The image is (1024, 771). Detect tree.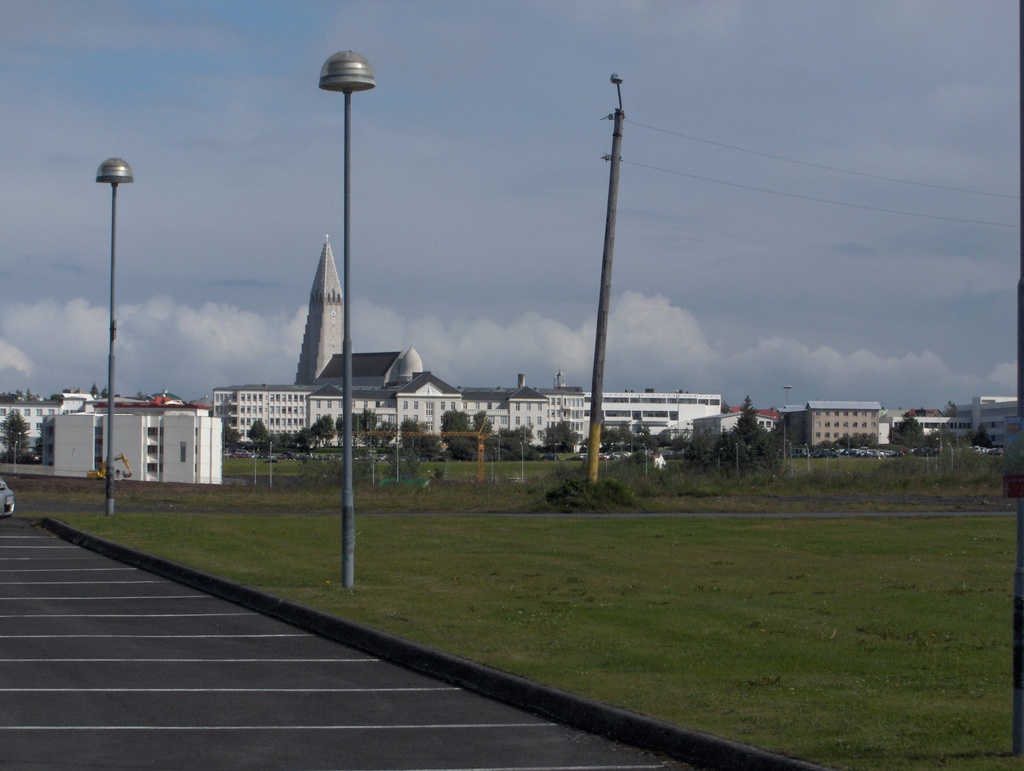
Detection: left=474, top=412, right=495, bottom=438.
